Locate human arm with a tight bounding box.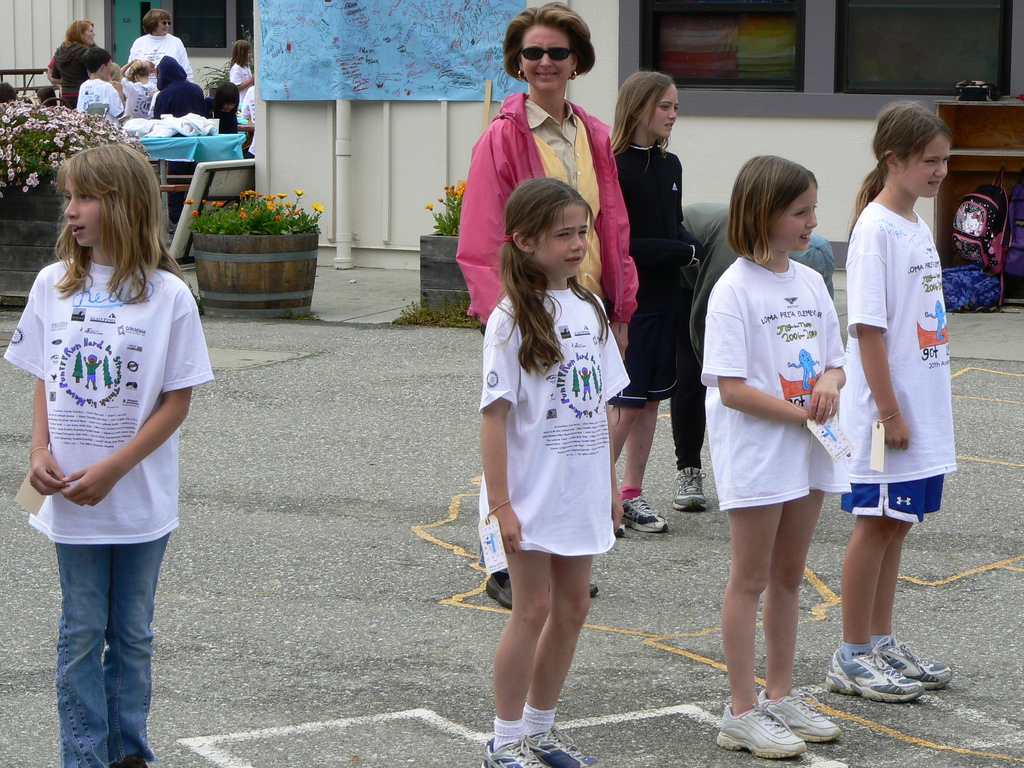
102:79:125:119.
